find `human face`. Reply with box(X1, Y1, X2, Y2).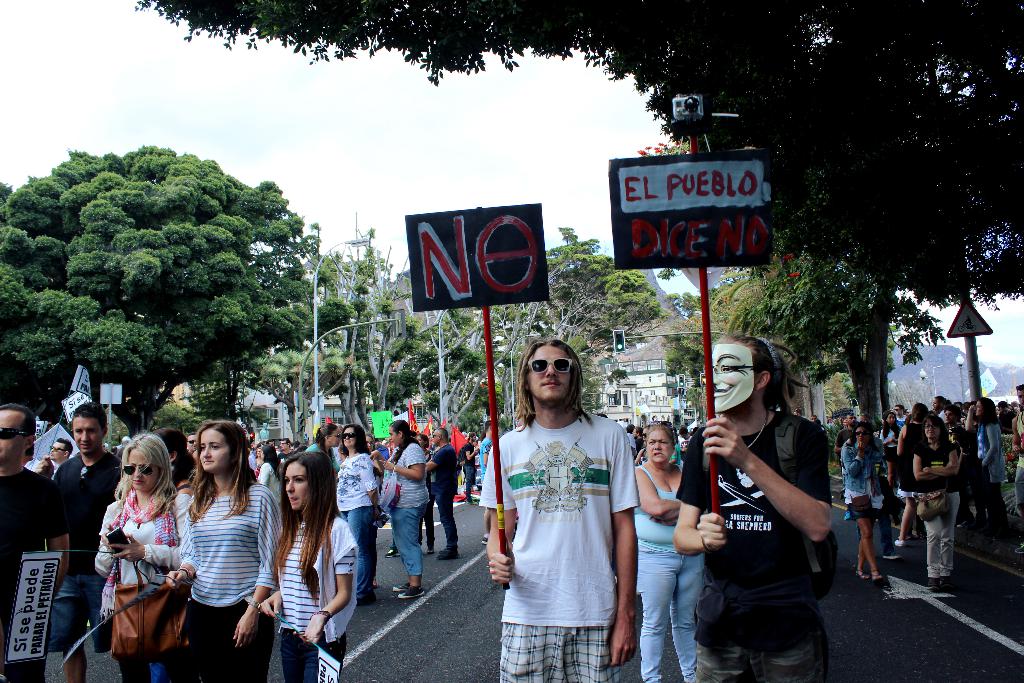
box(368, 436, 374, 451).
